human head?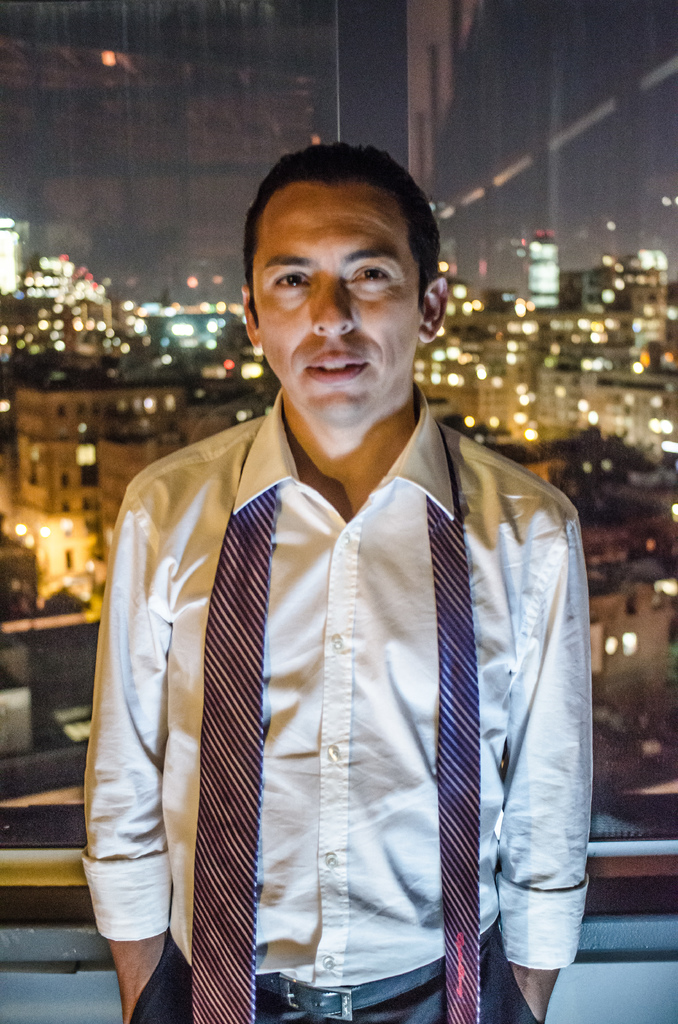
bbox=(228, 131, 468, 383)
